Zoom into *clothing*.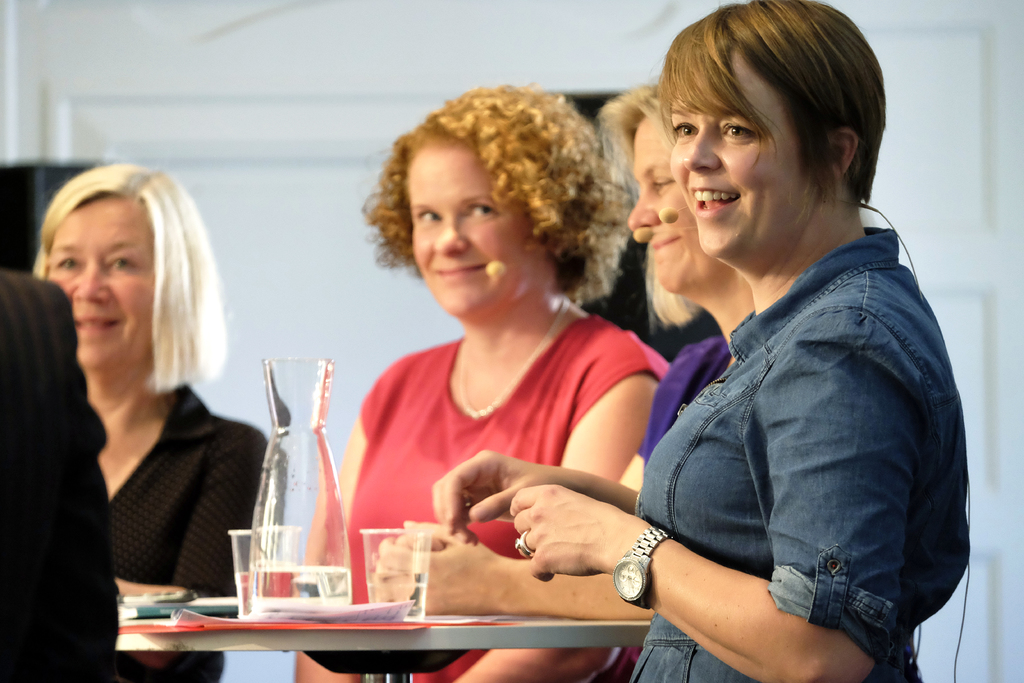
Zoom target: {"x1": 627, "y1": 222, "x2": 972, "y2": 682}.
